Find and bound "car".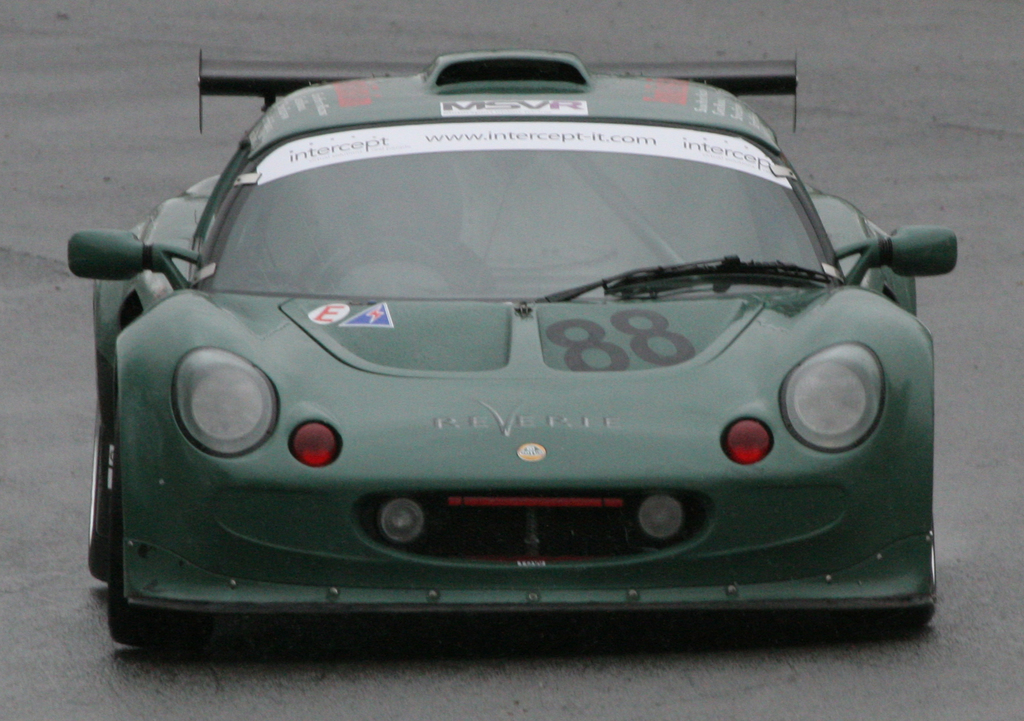
Bound: (74, 51, 967, 640).
